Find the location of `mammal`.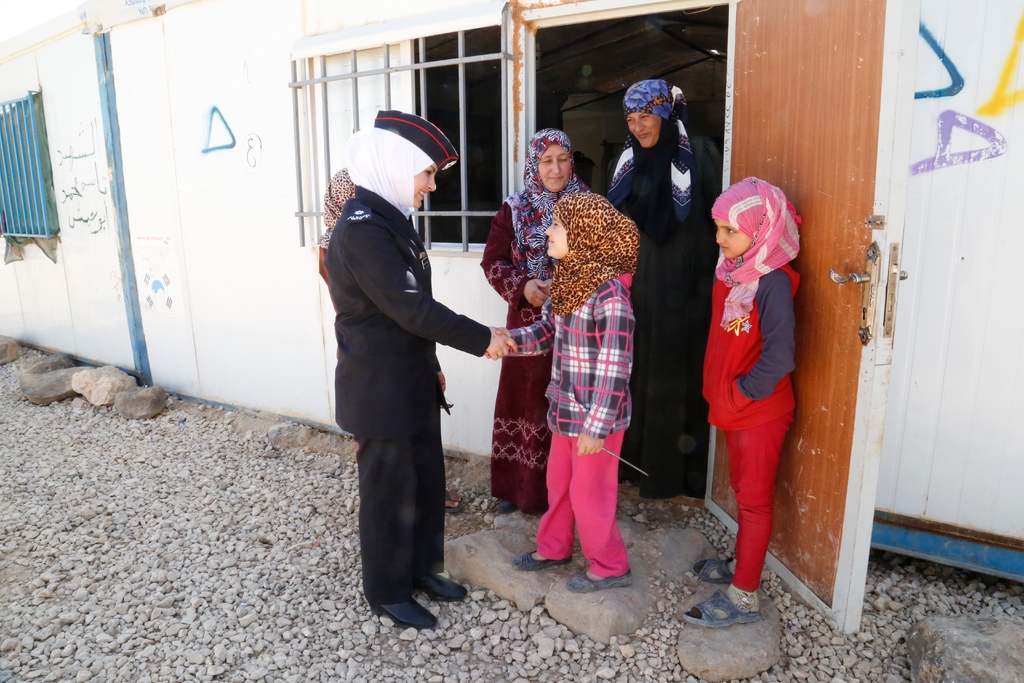
Location: <bbox>695, 138, 820, 604</bbox>.
